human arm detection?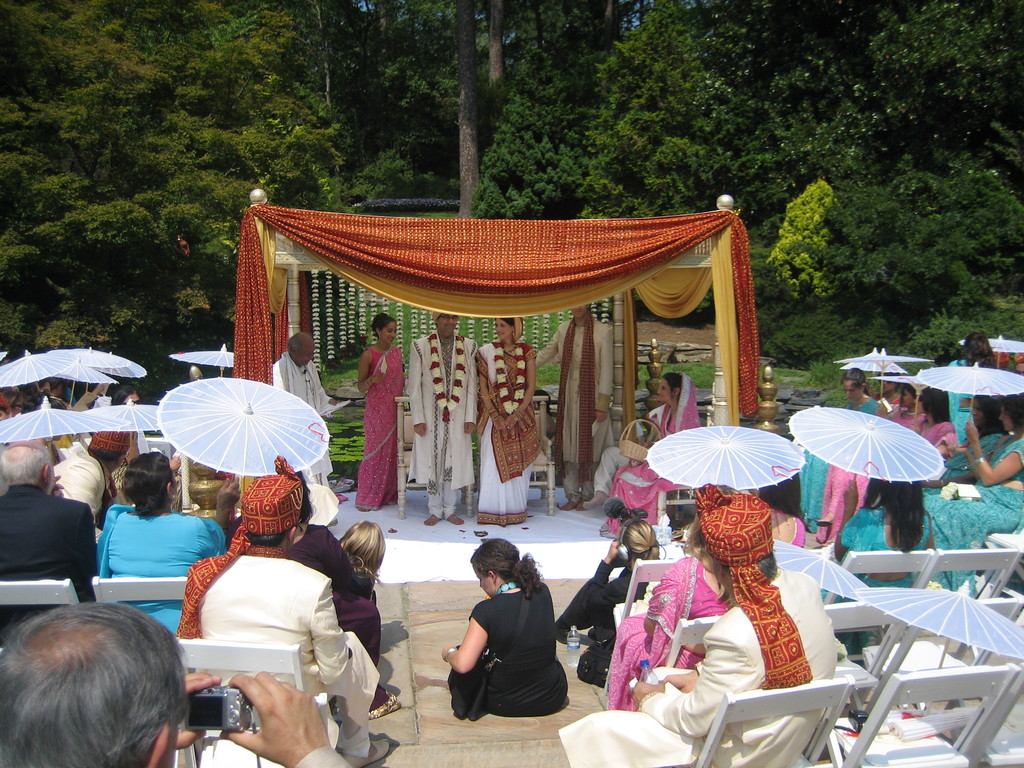
left=505, top=353, right=533, bottom=426
